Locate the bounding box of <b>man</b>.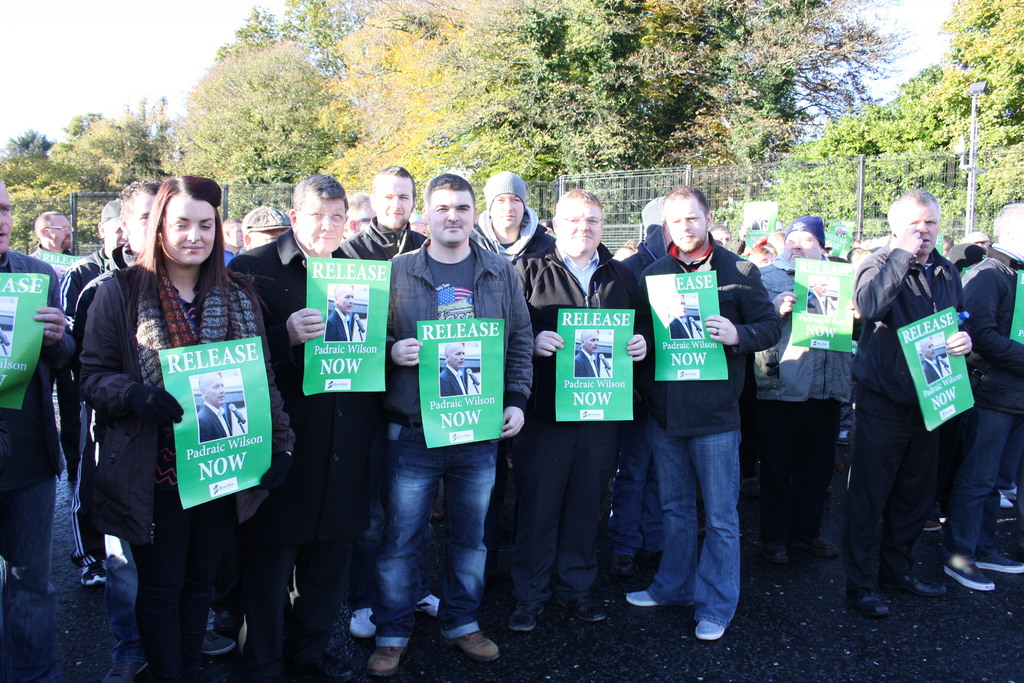
Bounding box: 342 176 443 253.
